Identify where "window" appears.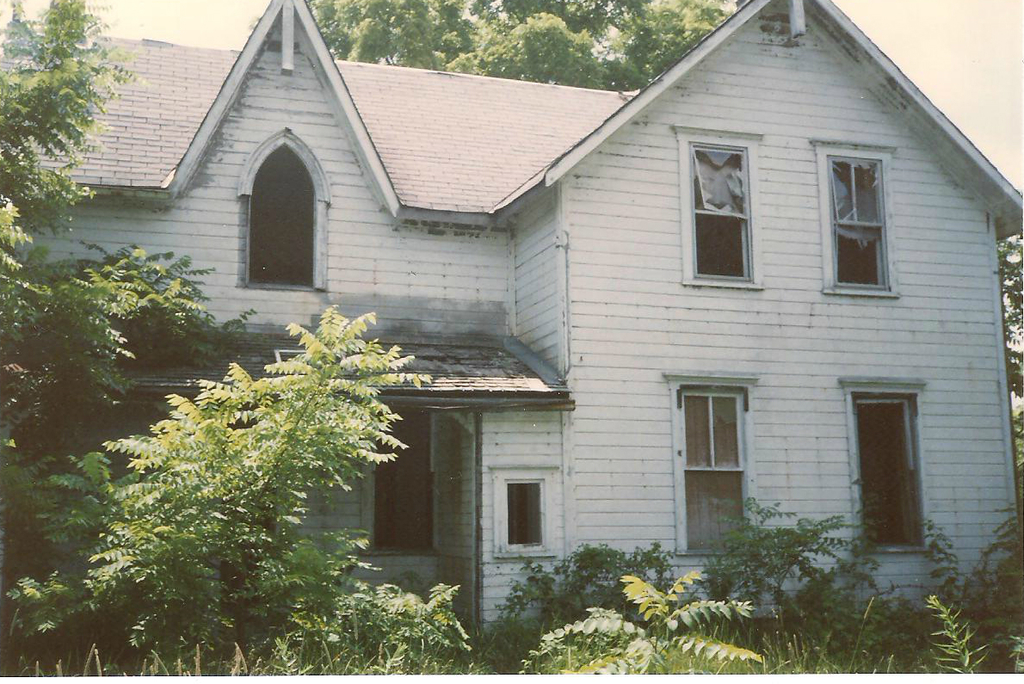
Appears at x1=672 y1=122 x2=762 y2=290.
